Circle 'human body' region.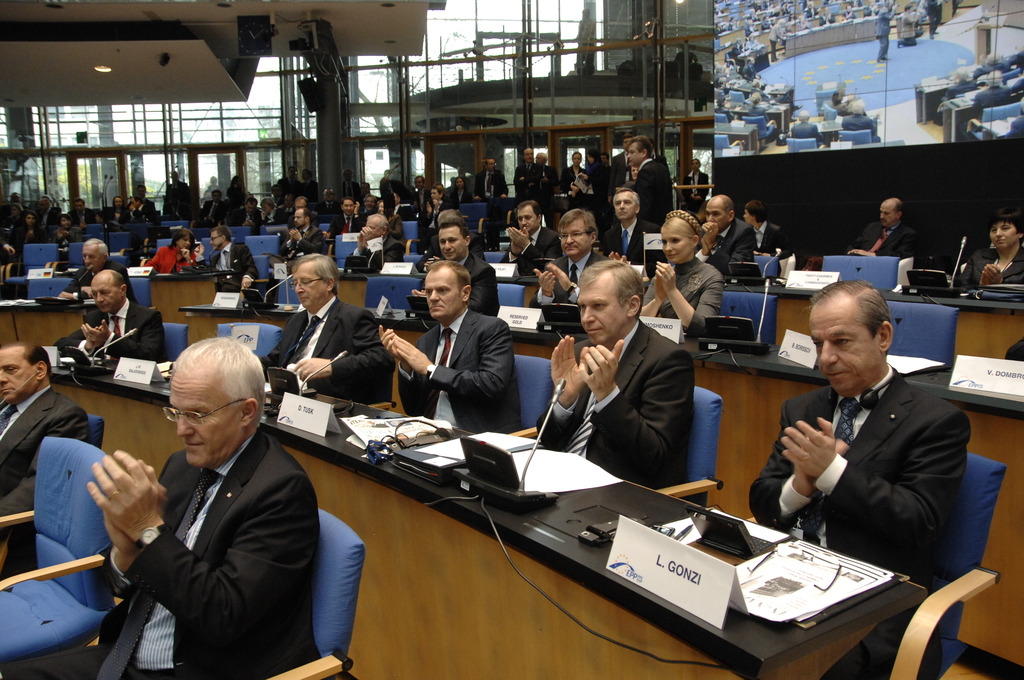
Region: (380, 254, 517, 434).
